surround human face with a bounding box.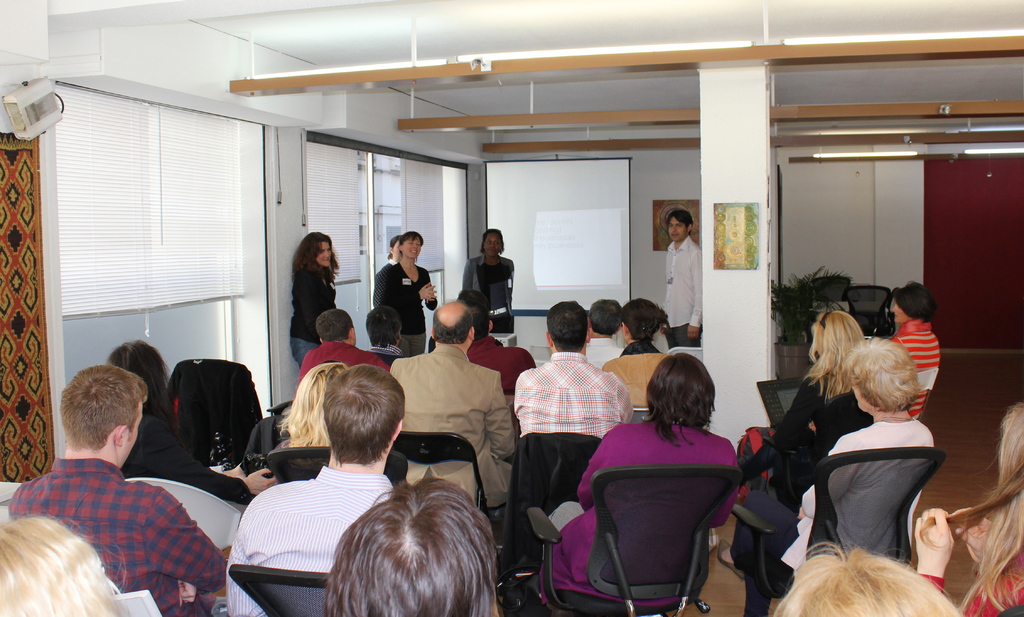
box(391, 239, 402, 259).
